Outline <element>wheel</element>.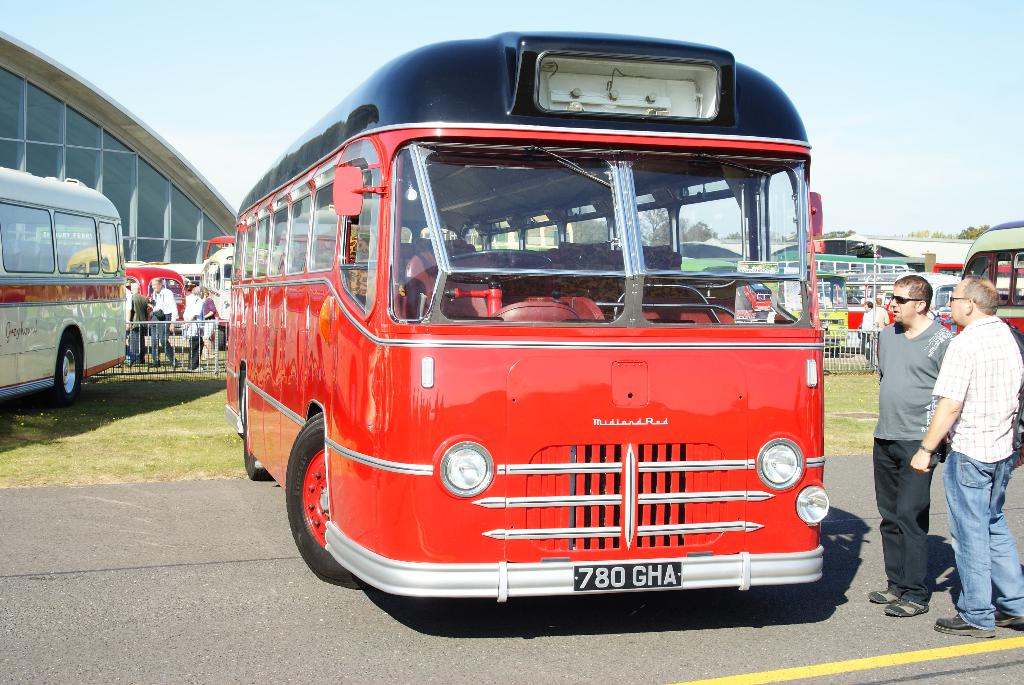
Outline: {"left": 214, "top": 325, "right": 225, "bottom": 351}.
